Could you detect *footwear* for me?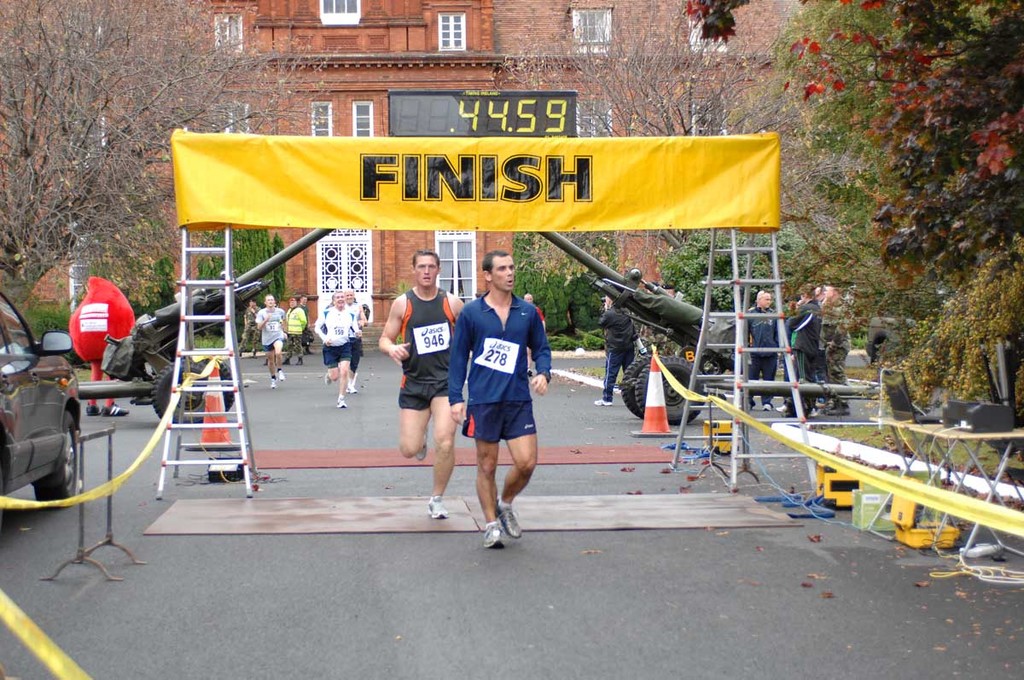
Detection result: l=479, t=523, r=509, b=549.
